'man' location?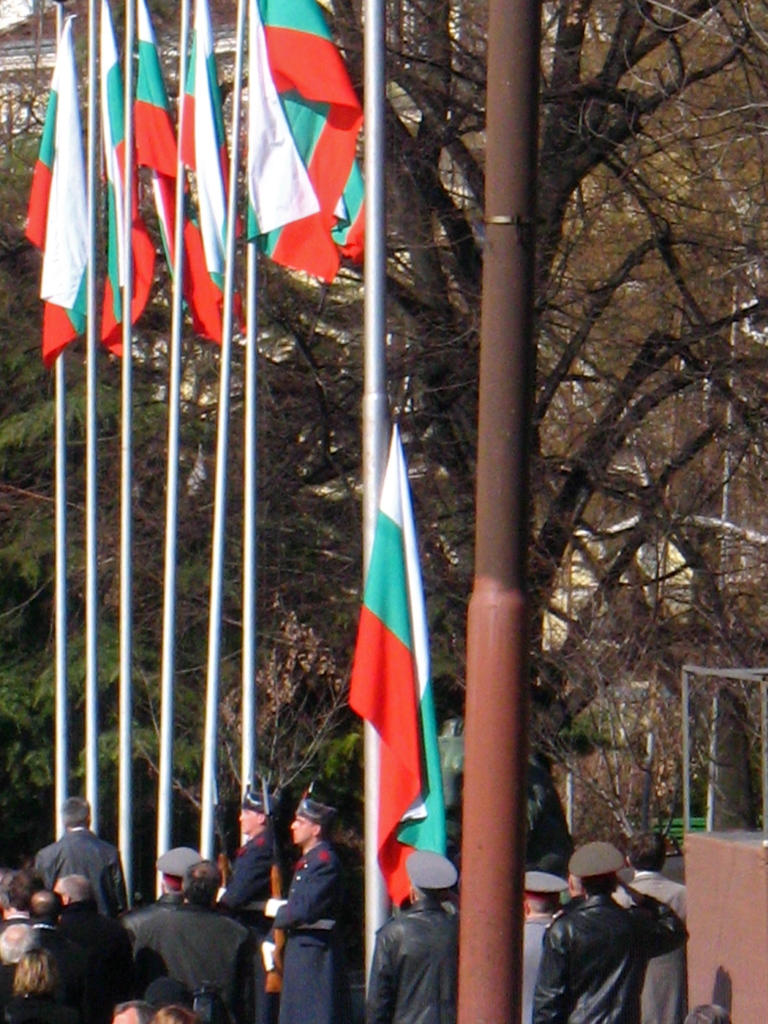
BBox(29, 894, 73, 938)
